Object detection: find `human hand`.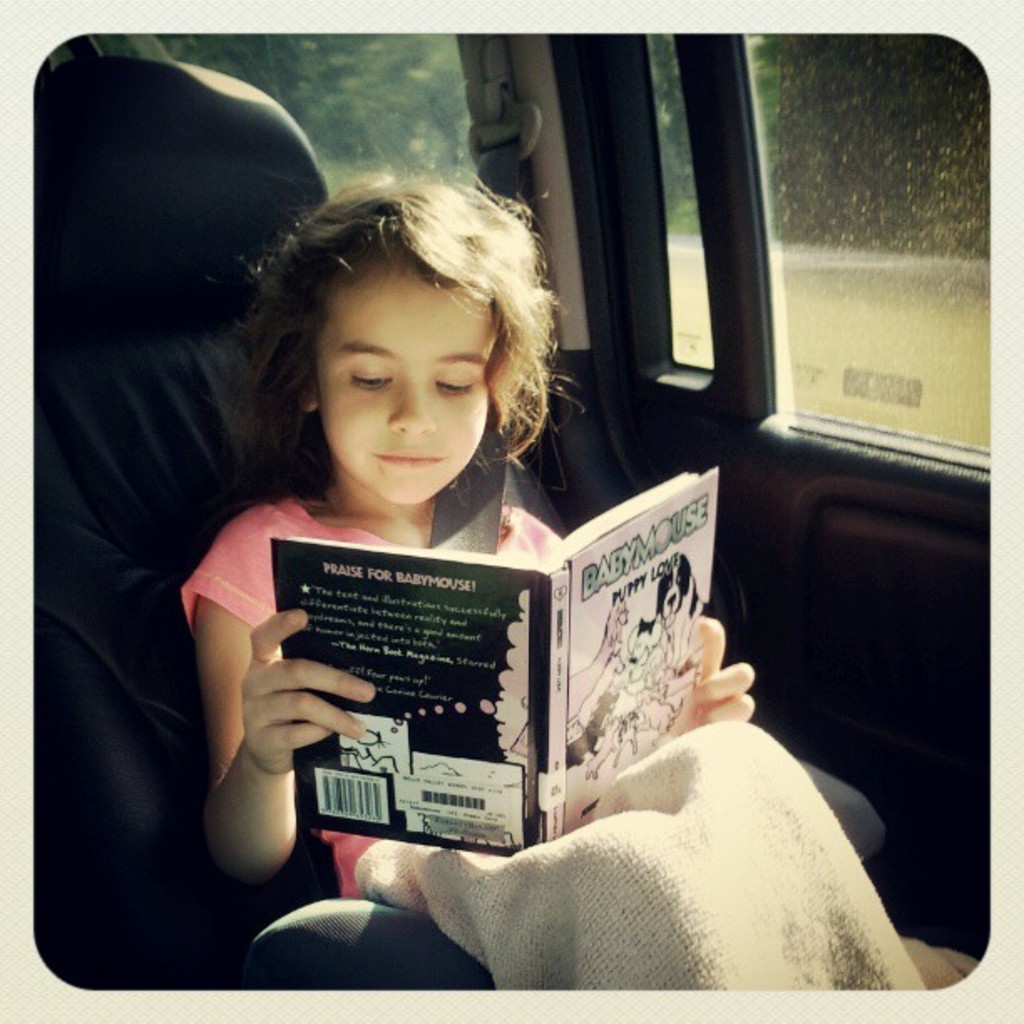
locate(684, 619, 755, 730).
